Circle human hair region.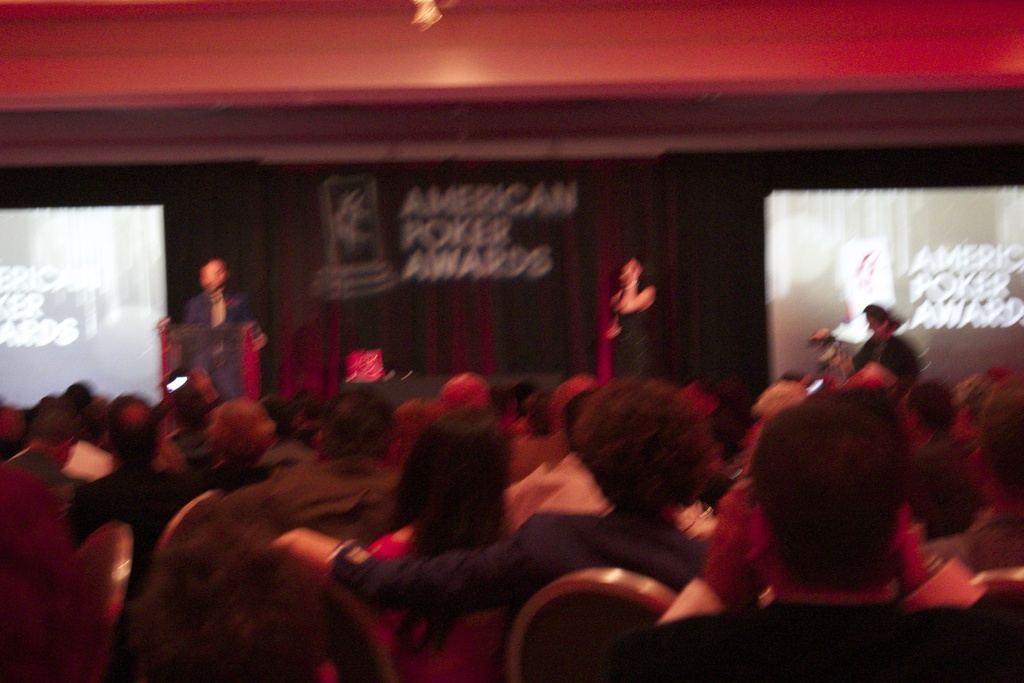
Region: {"left": 559, "top": 372, "right": 740, "bottom": 525}.
